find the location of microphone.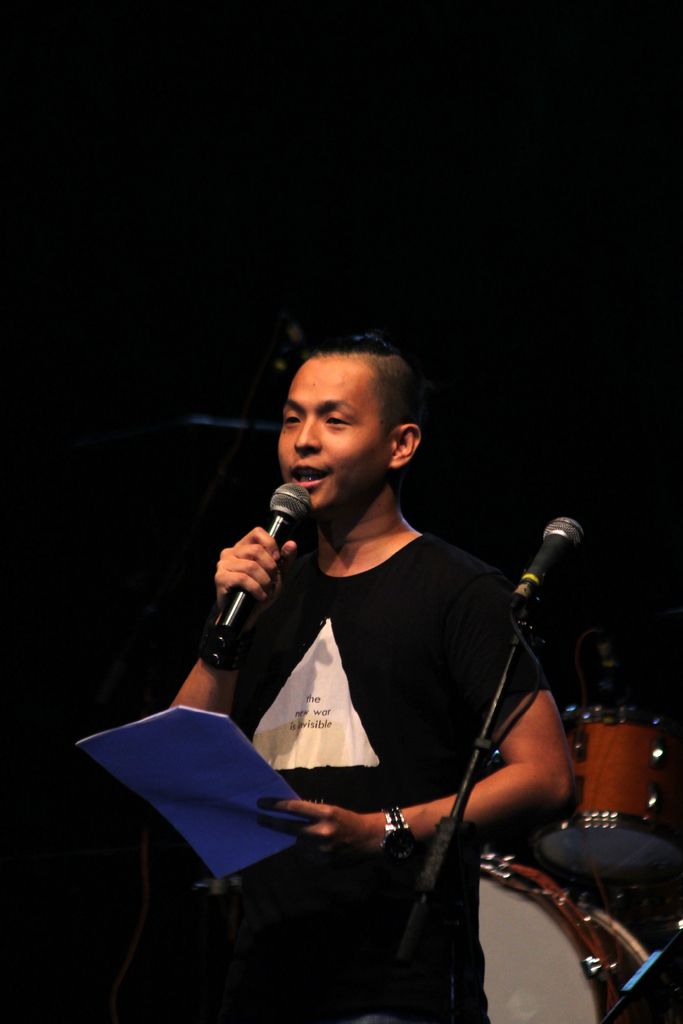
Location: (190, 504, 311, 673).
